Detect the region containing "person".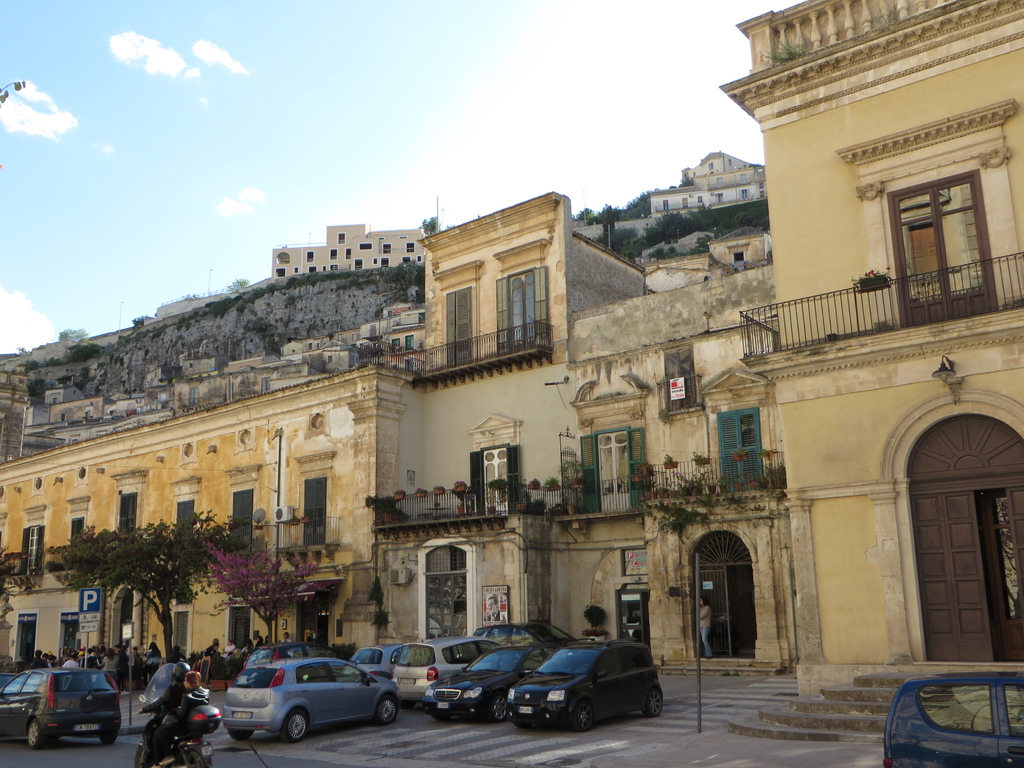
l=698, t=598, r=714, b=664.
